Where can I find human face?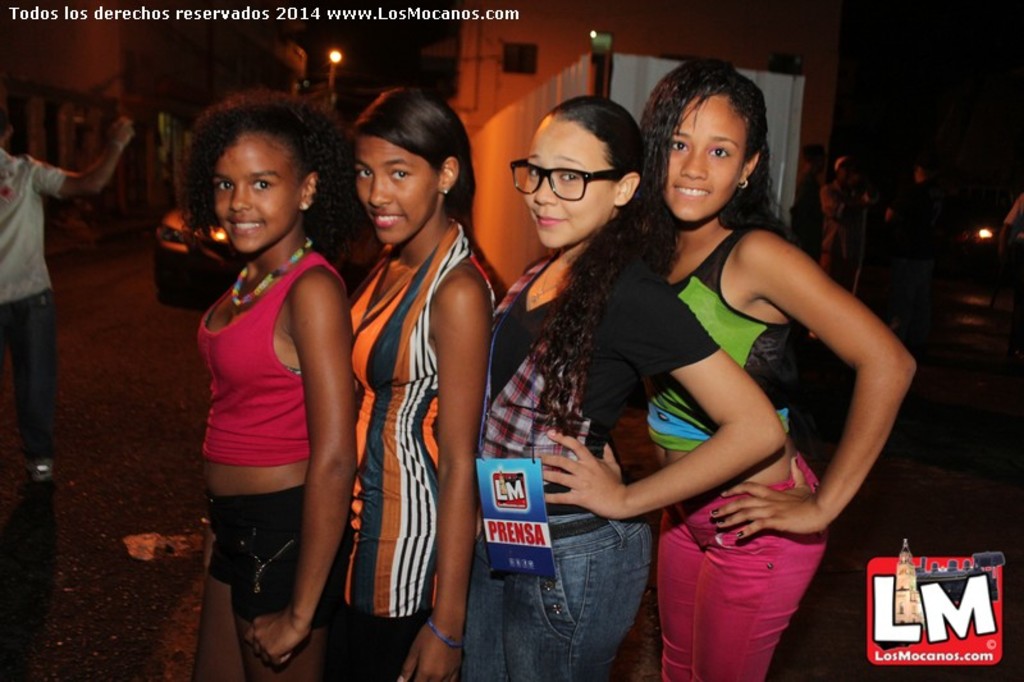
You can find it at Rect(211, 125, 297, 258).
